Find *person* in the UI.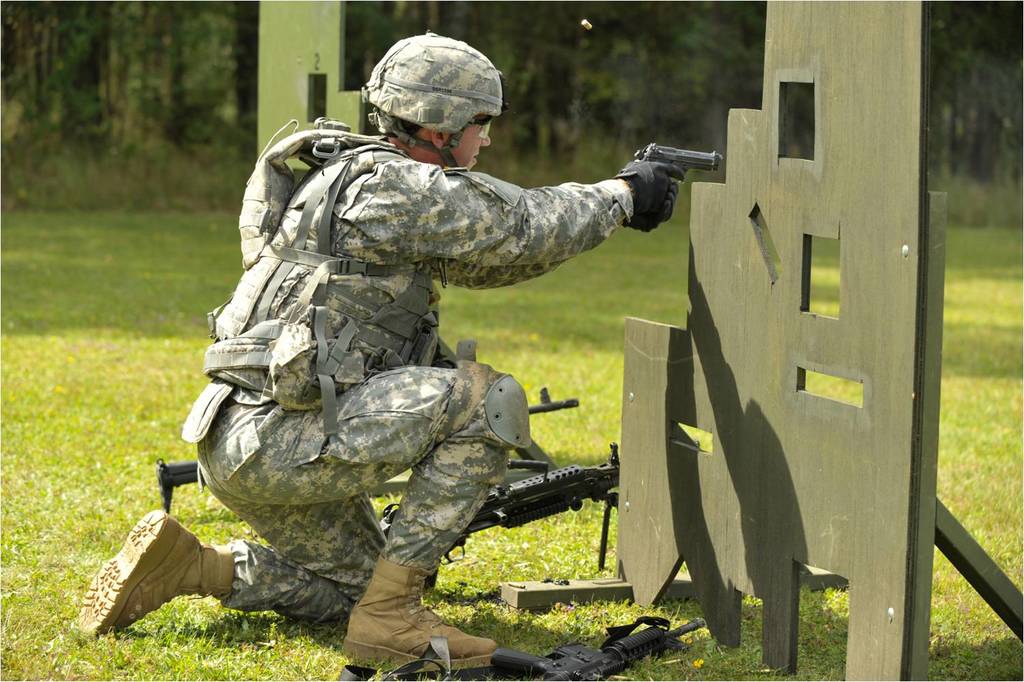
UI element at [x1=79, y1=35, x2=684, y2=669].
